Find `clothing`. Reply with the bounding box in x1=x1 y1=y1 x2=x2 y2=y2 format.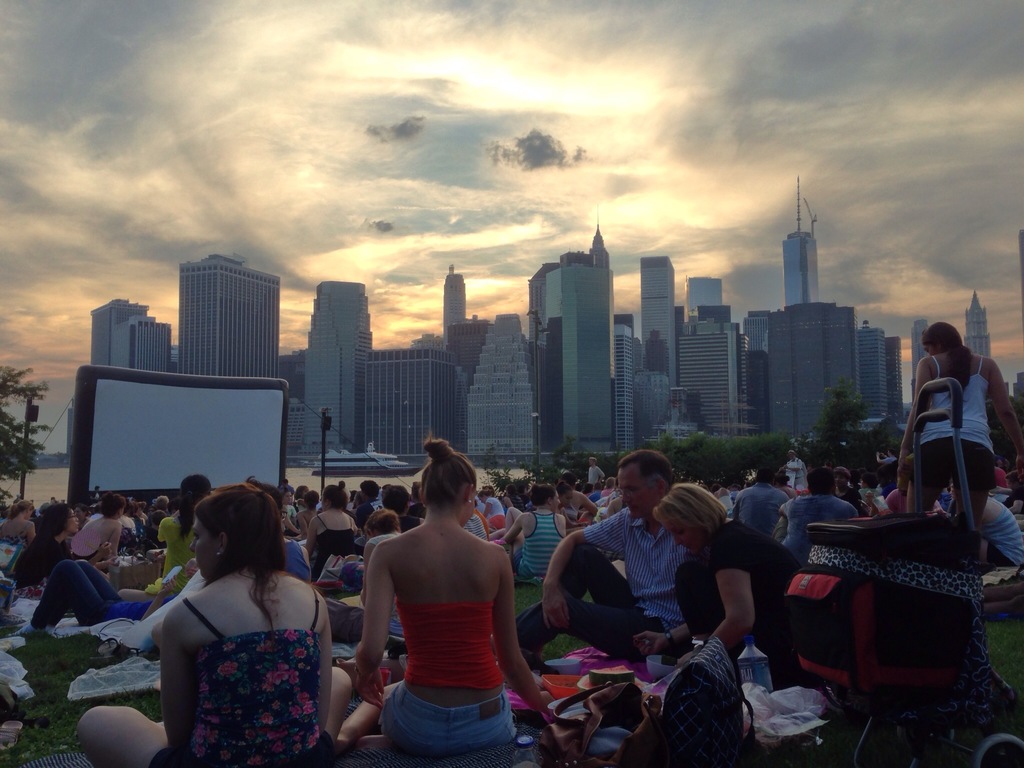
x1=739 y1=484 x2=782 y2=522.
